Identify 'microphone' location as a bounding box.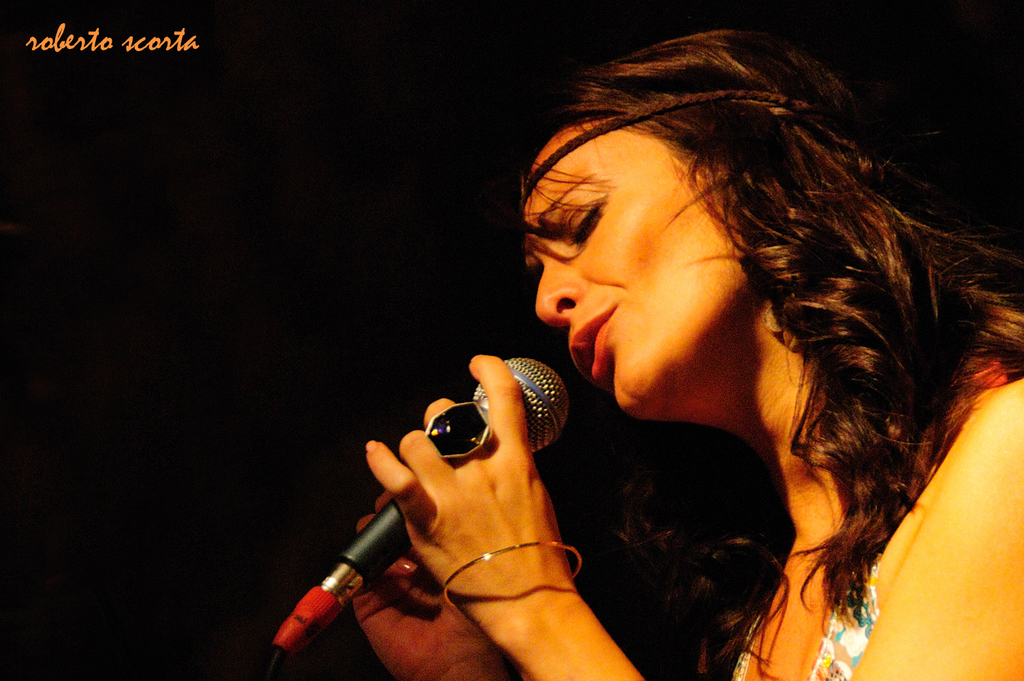
BBox(285, 361, 638, 644).
